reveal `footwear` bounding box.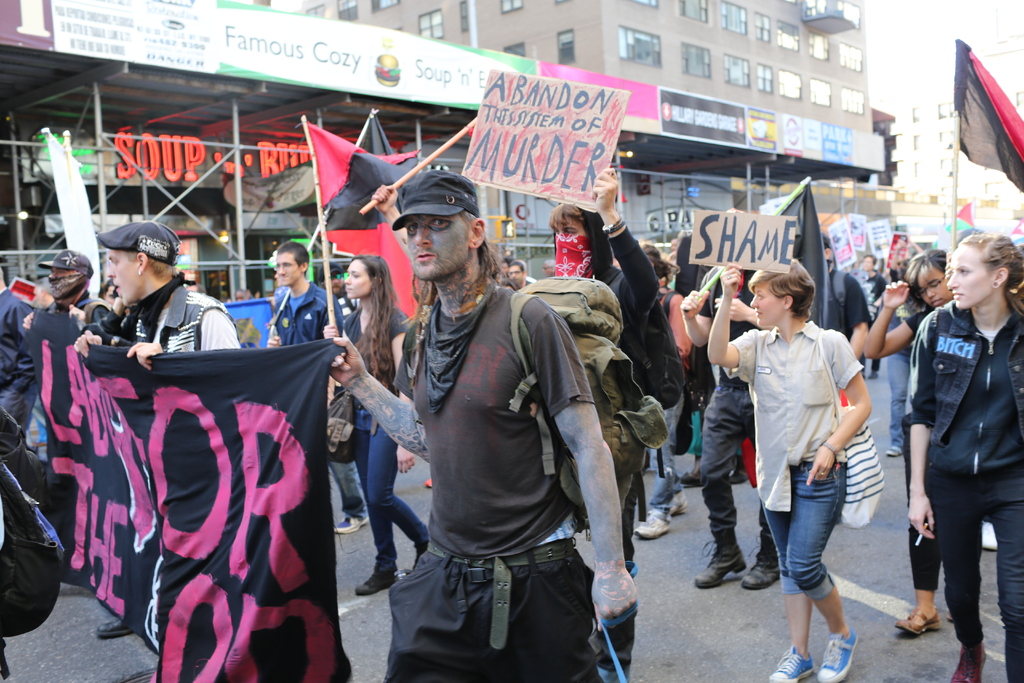
Revealed: {"left": 764, "top": 642, "right": 816, "bottom": 682}.
